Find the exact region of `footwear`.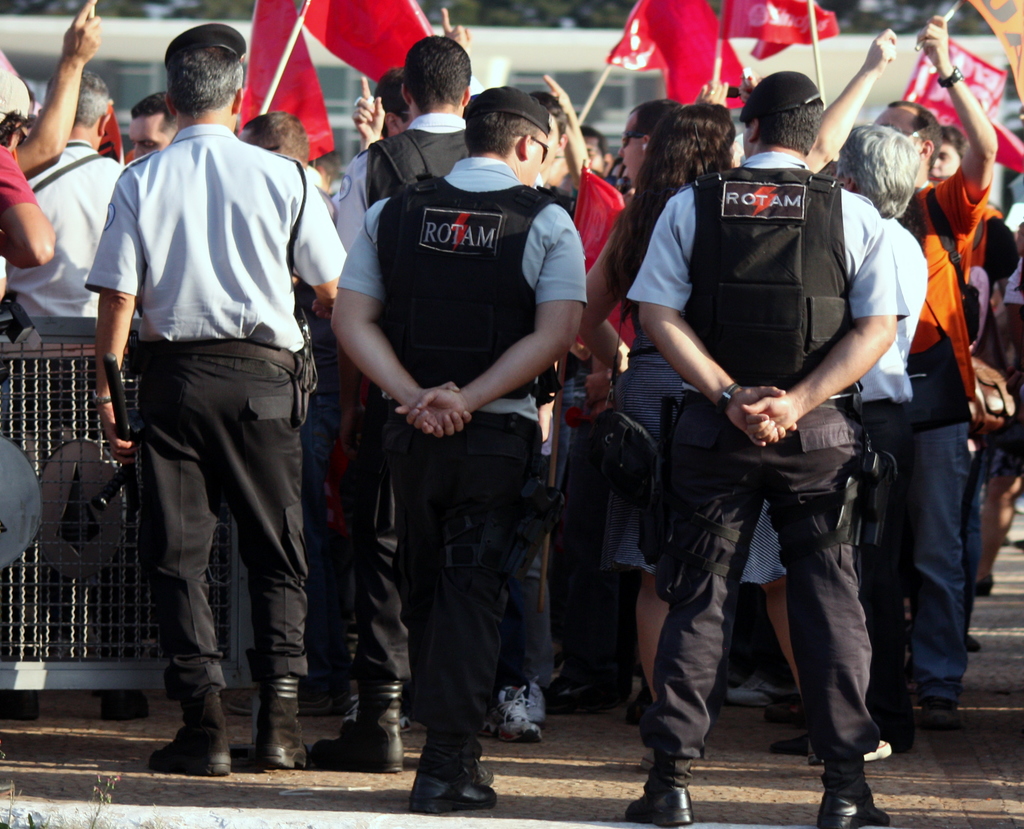
Exact region: Rect(626, 780, 698, 826).
